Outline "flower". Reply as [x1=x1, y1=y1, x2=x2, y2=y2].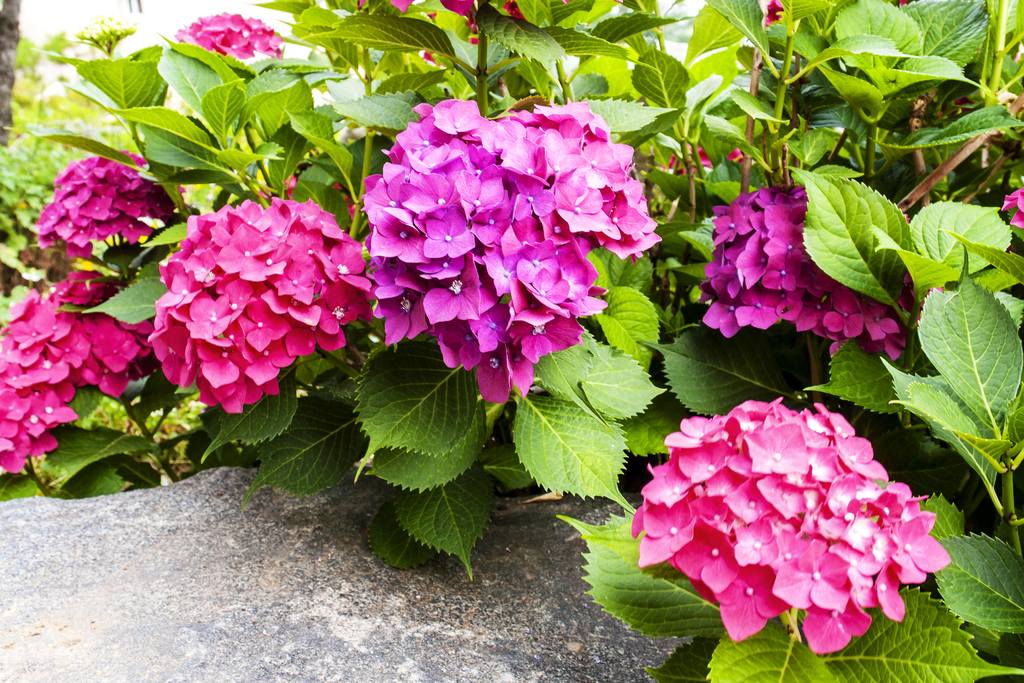
[x1=438, y1=0, x2=483, y2=47].
